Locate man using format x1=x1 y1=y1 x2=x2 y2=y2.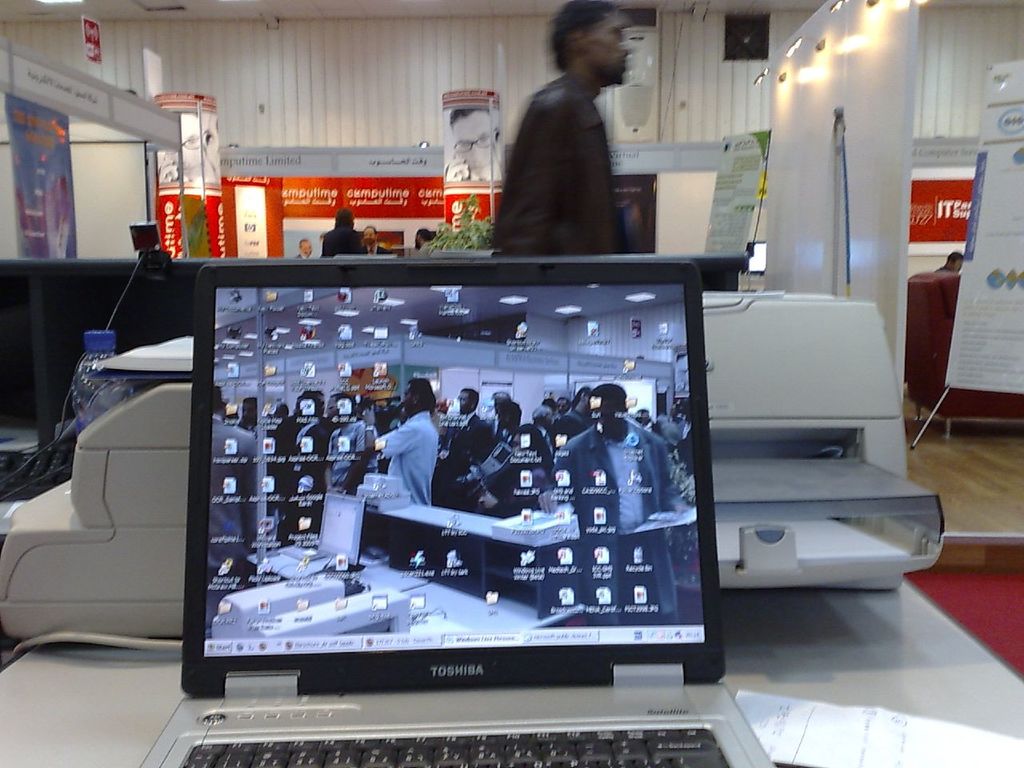
x1=322 y1=206 x2=366 y2=262.
